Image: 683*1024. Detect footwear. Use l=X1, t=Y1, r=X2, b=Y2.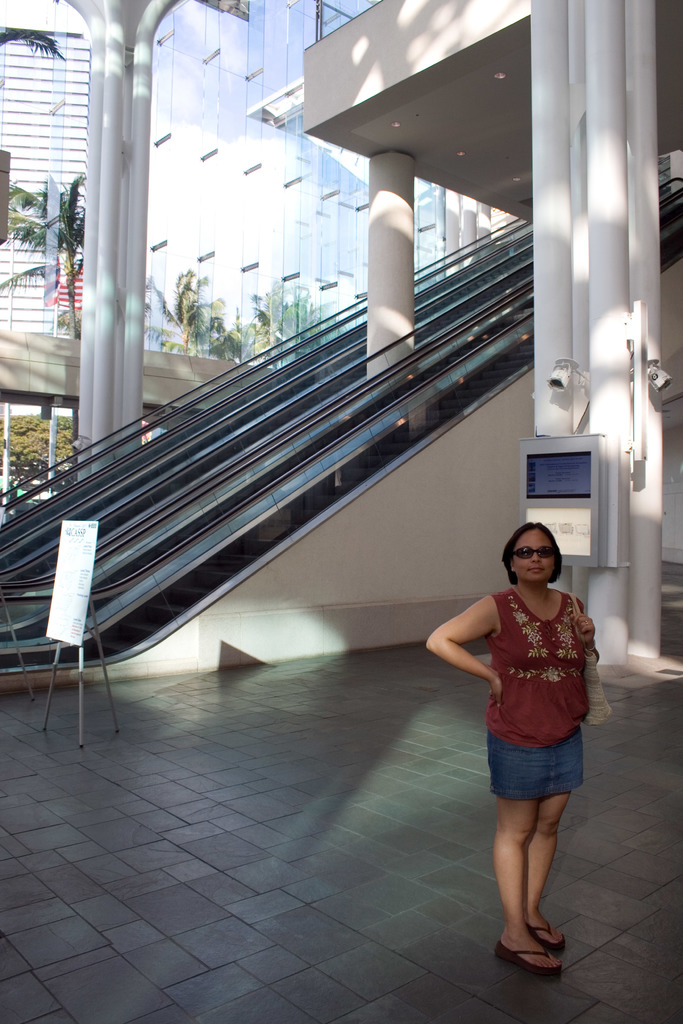
l=532, t=915, r=561, b=950.
